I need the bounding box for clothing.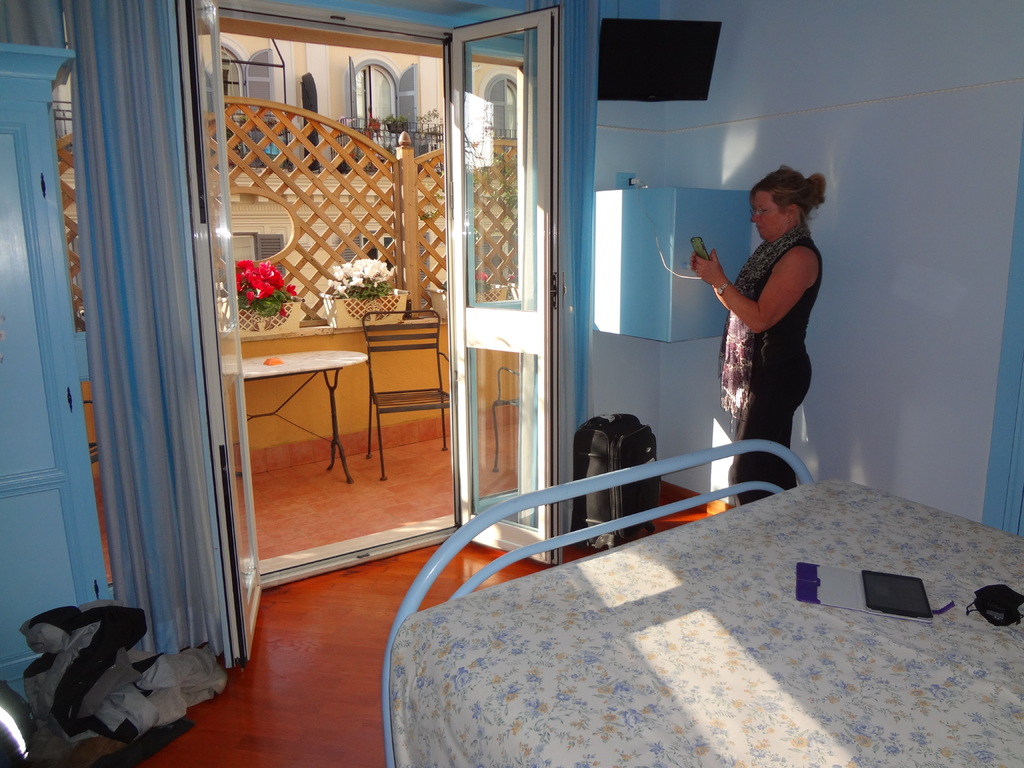
Here it is: left=721, top=225, right=828, bottom=505.
